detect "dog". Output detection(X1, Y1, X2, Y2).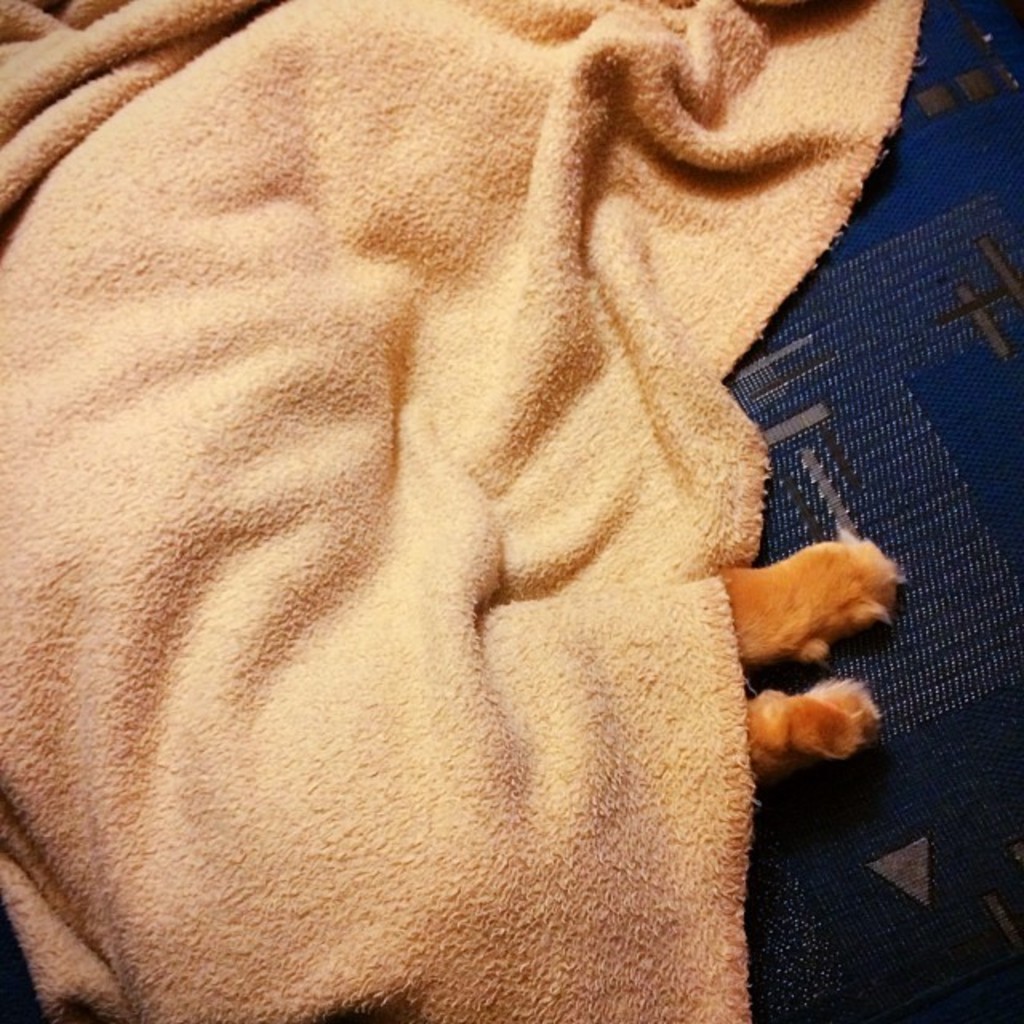
detection(715, 526, 914, 776).
